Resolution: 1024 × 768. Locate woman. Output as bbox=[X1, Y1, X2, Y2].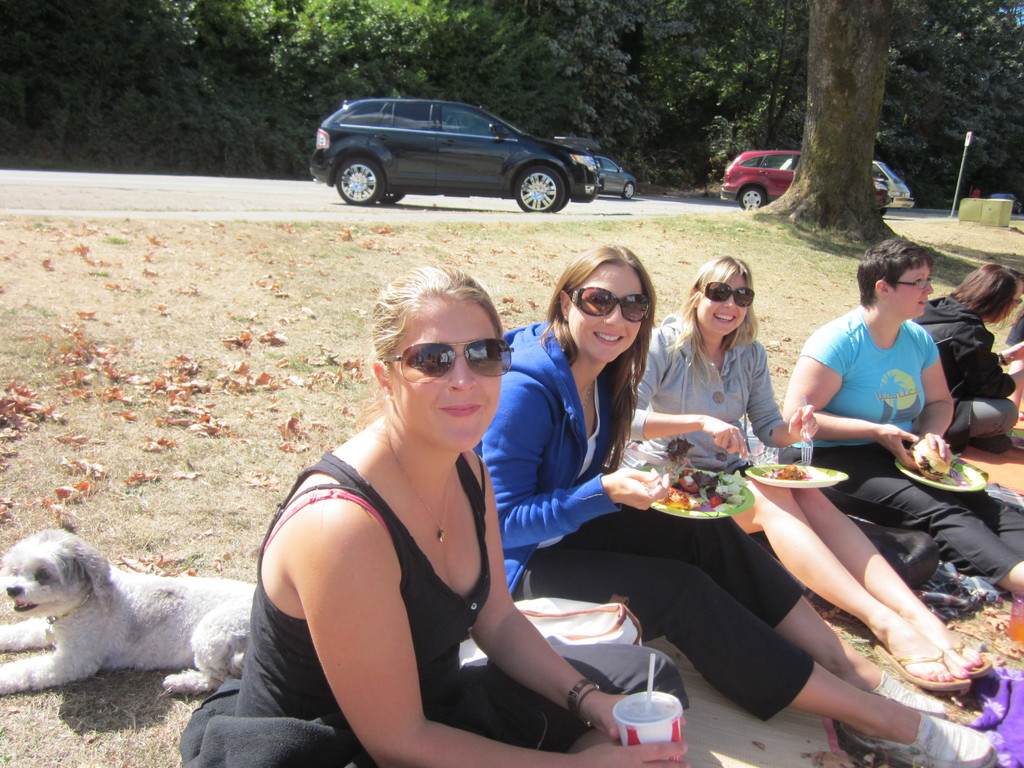
bbox=[237, 262, 686, 767].
